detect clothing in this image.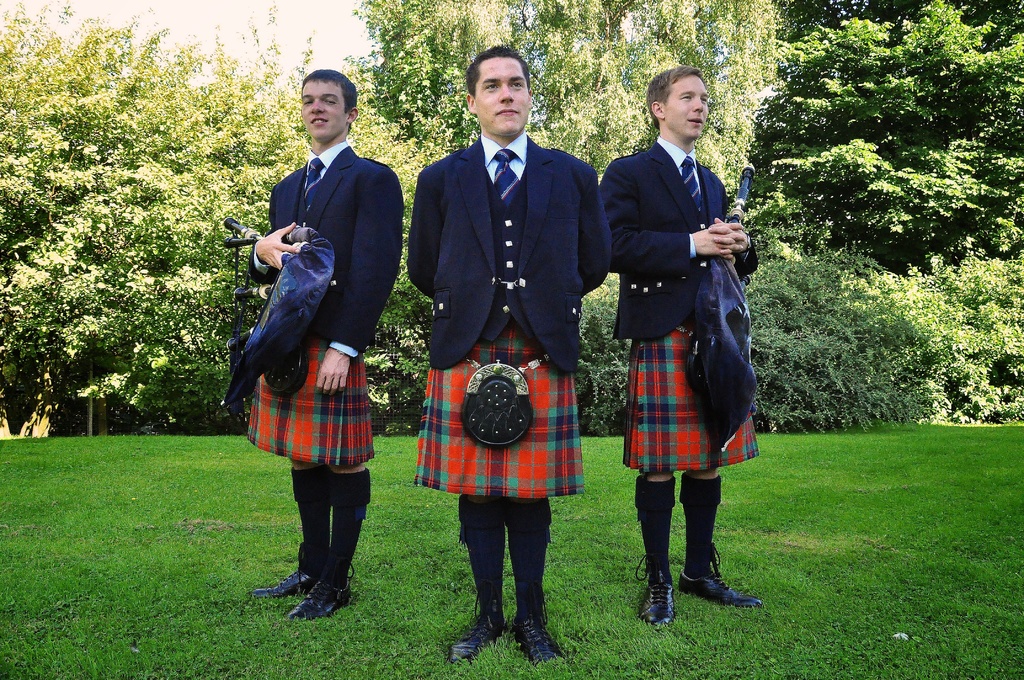
Detection: 407:112:598:522.
